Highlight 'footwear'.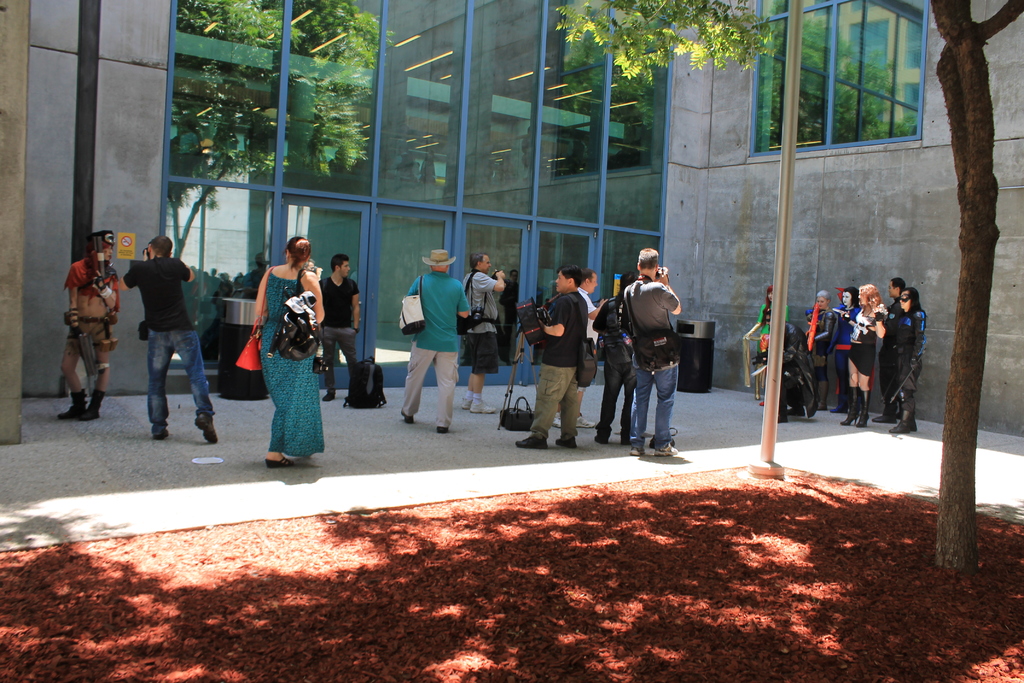
Highlighted region: (x1=472, y1=397, x2=497, y2=412).
